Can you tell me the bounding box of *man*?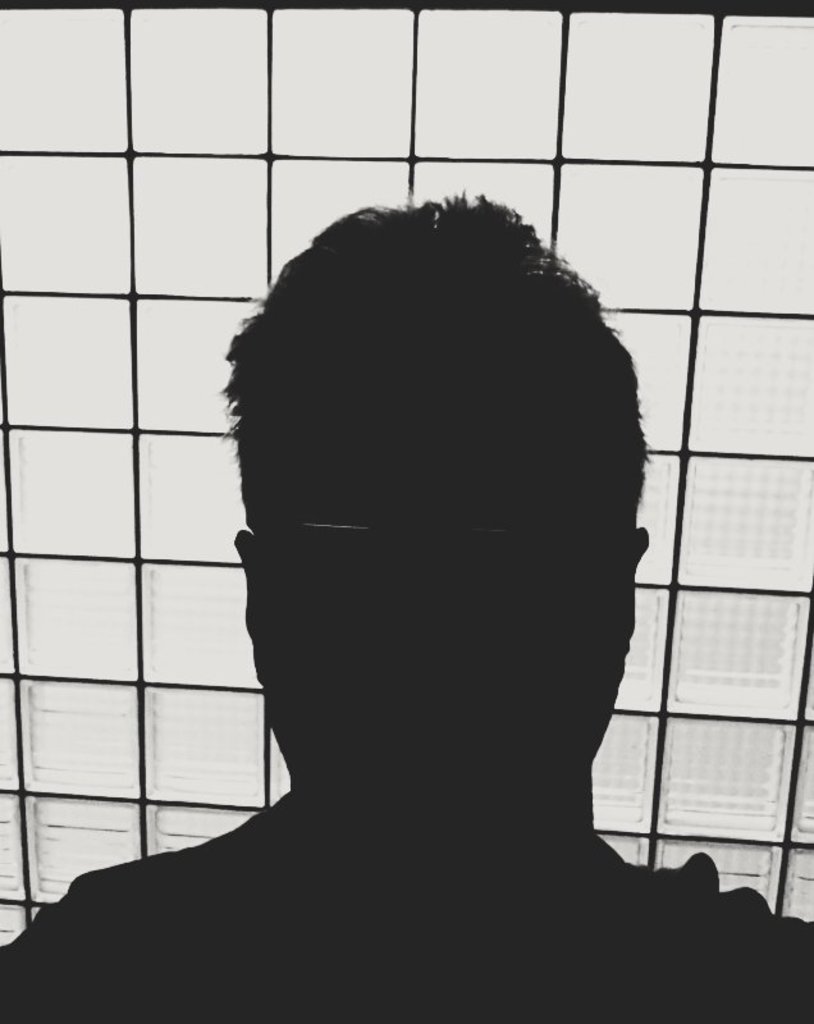
<bbox>79, 179, 744, 1000</bbox>.
